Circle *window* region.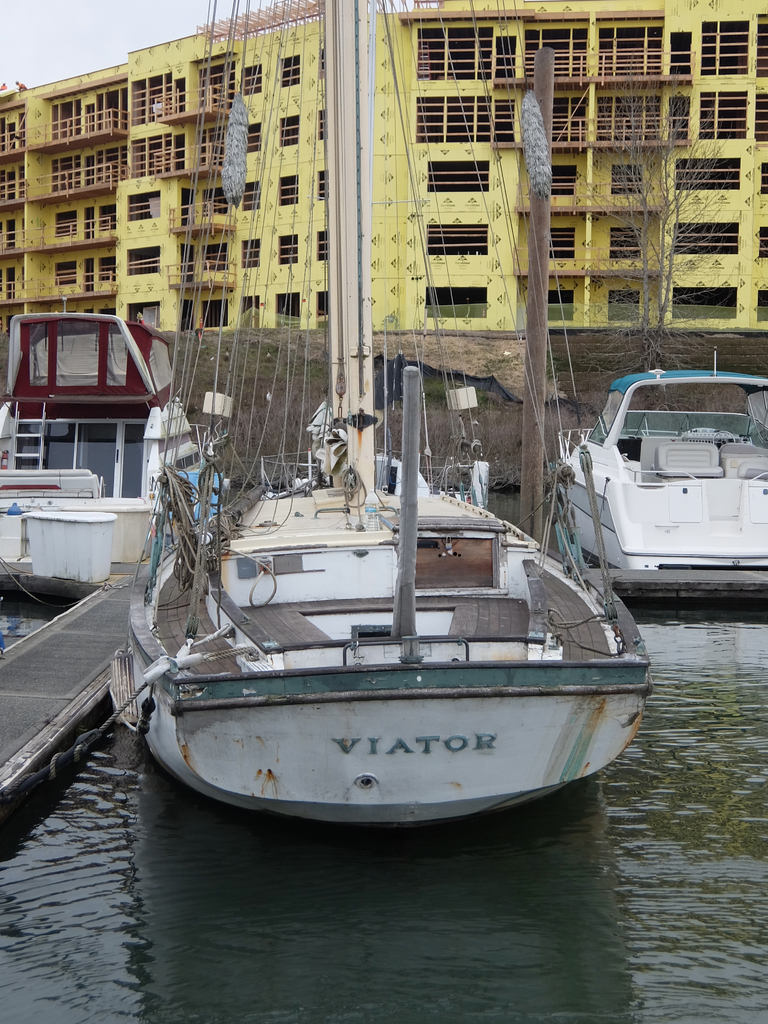
Region: crop(696, 95, 767, 140).
